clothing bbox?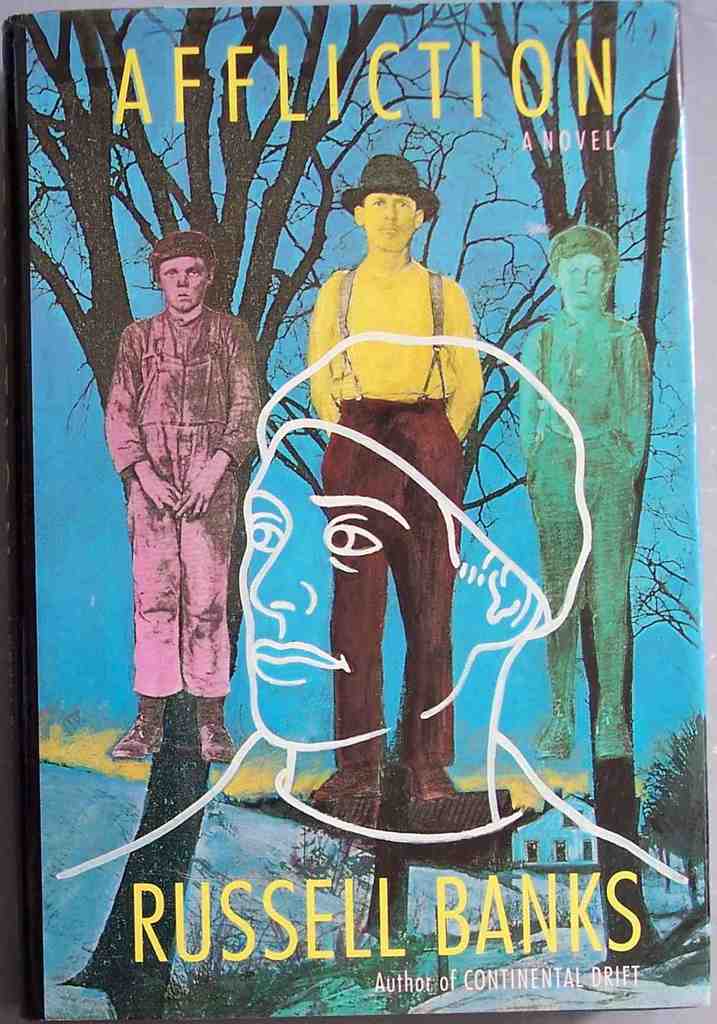
{"x1": 517, "y1": 308, "x2": 647, "y2": 740}
